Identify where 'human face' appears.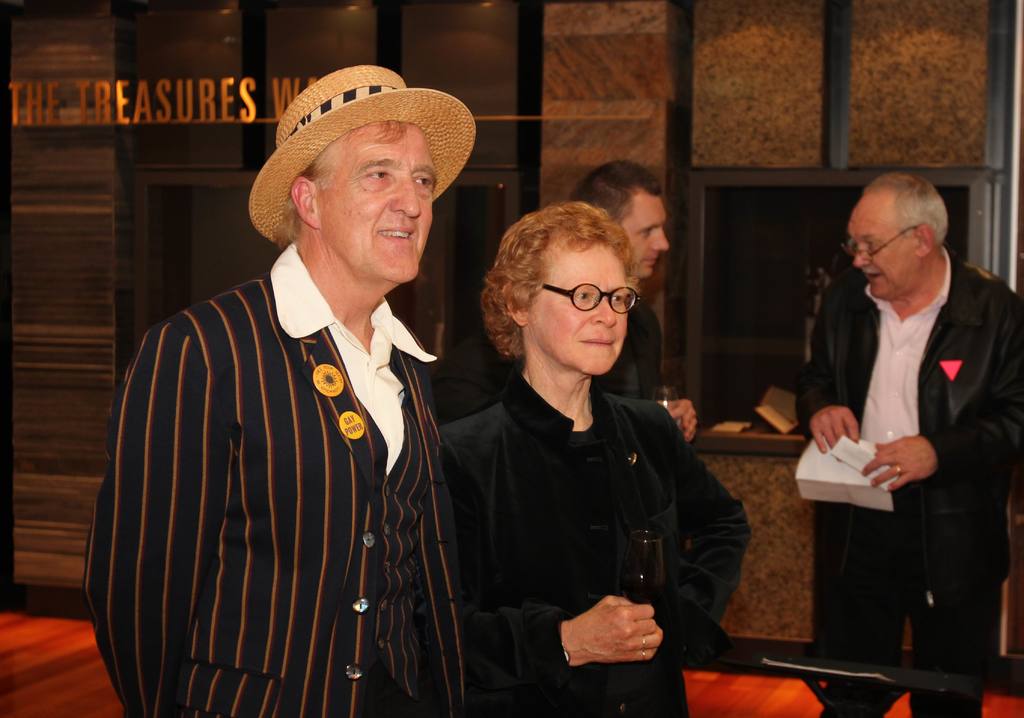
Appears at [532,246,628,379].
